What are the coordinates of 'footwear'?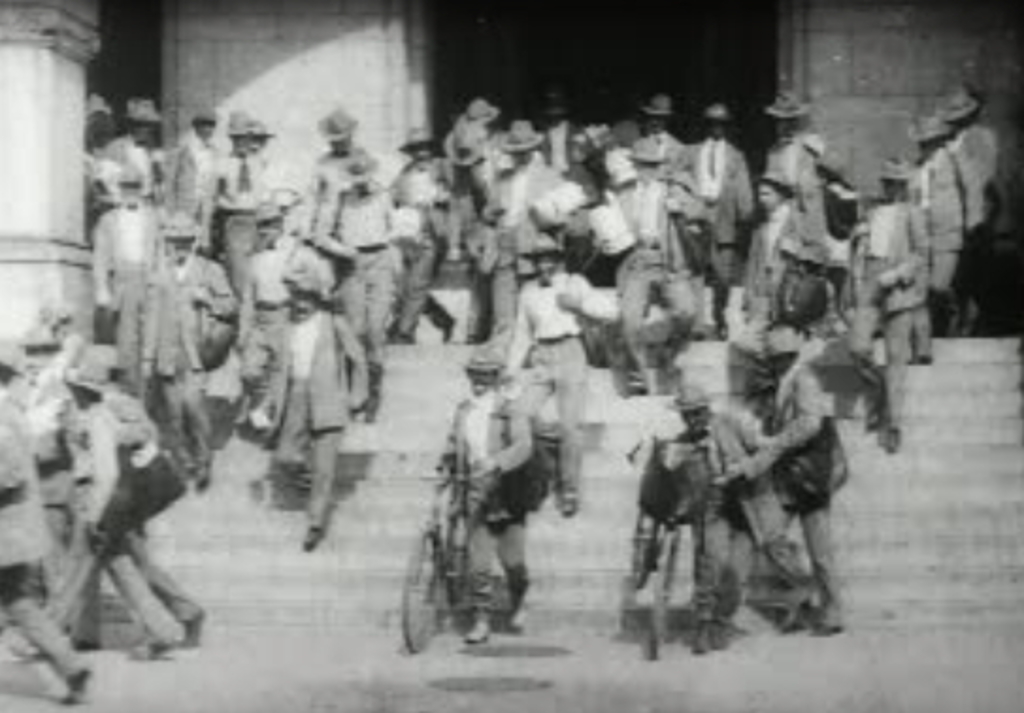
690 621 715 658.
